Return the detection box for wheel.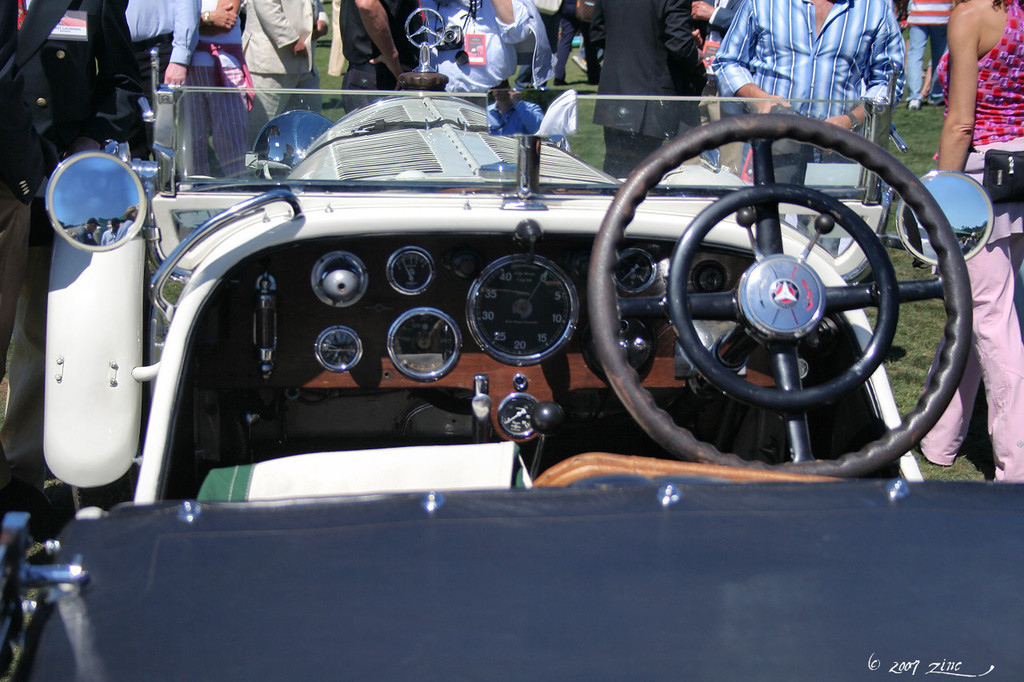
BBox(588, 111, 973, 479).
